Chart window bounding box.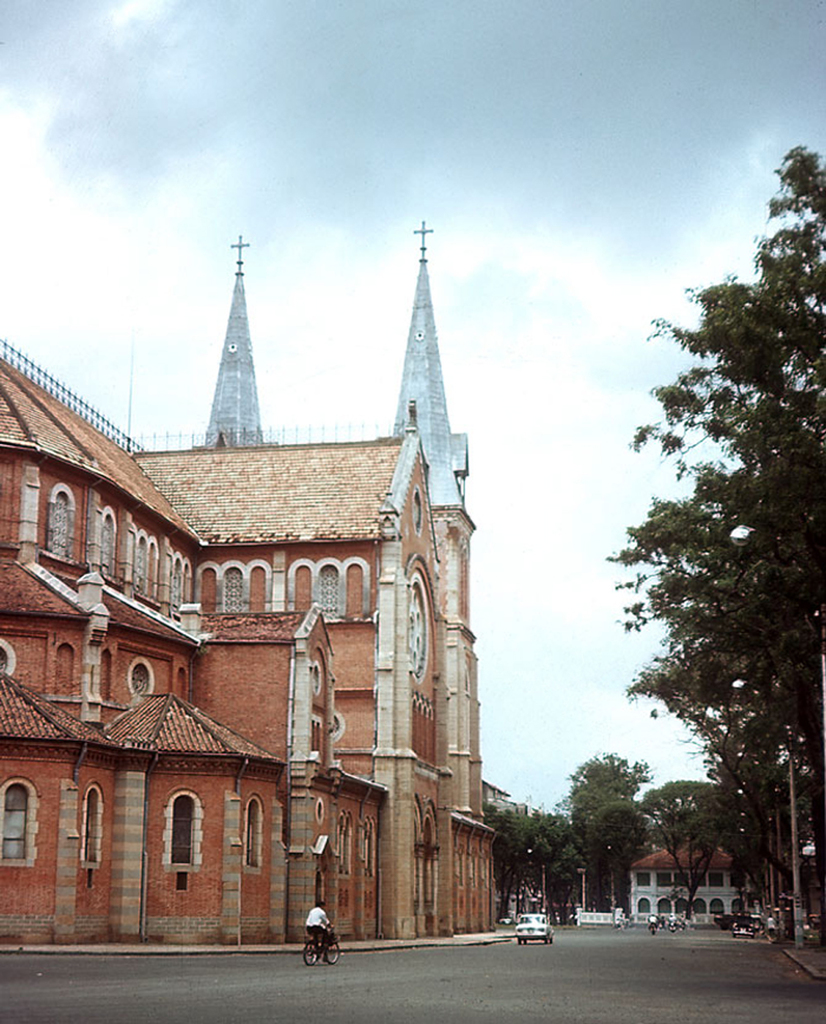
Charted: locate(313, 720, 324, 762).
